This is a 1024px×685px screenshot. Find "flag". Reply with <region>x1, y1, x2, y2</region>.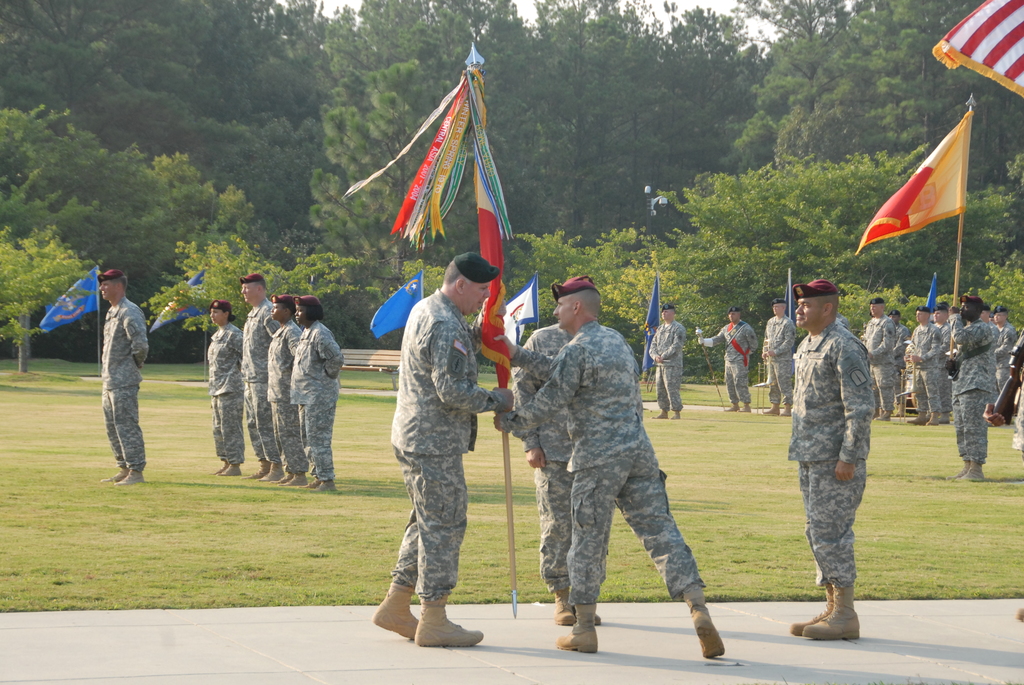
<region>923, 277, 937, 307</region>.
